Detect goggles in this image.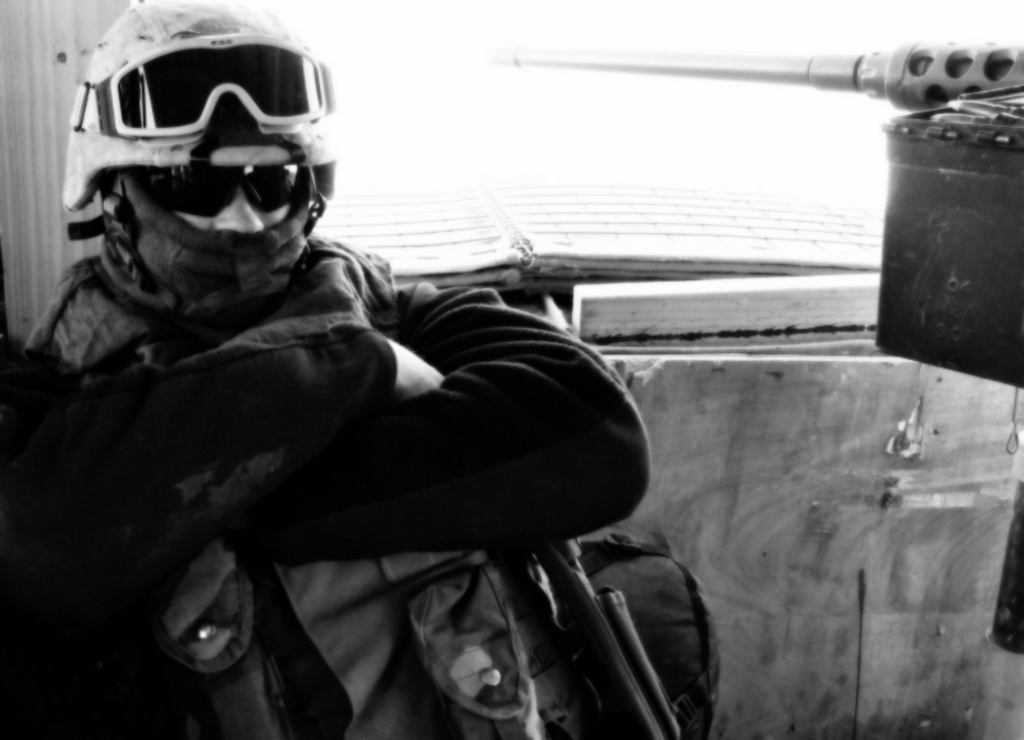
Detection: x1=132, y1=147, x2=346, y2=246.
